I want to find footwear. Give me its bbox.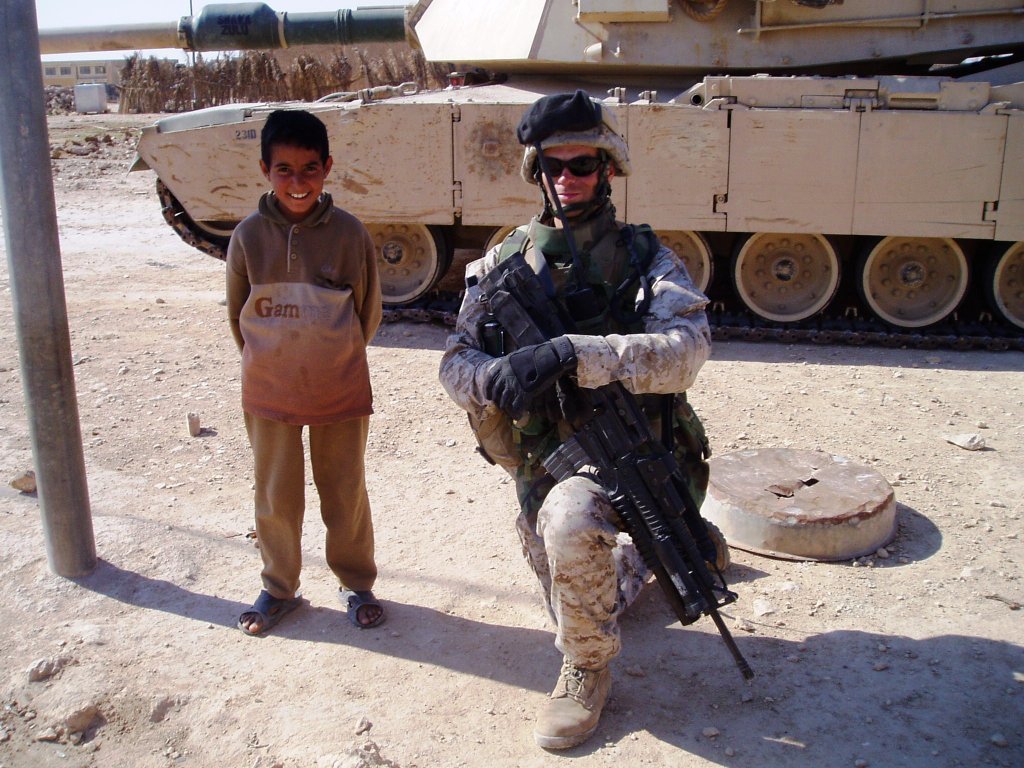
<region>239, 590, 301, 637</region>.
